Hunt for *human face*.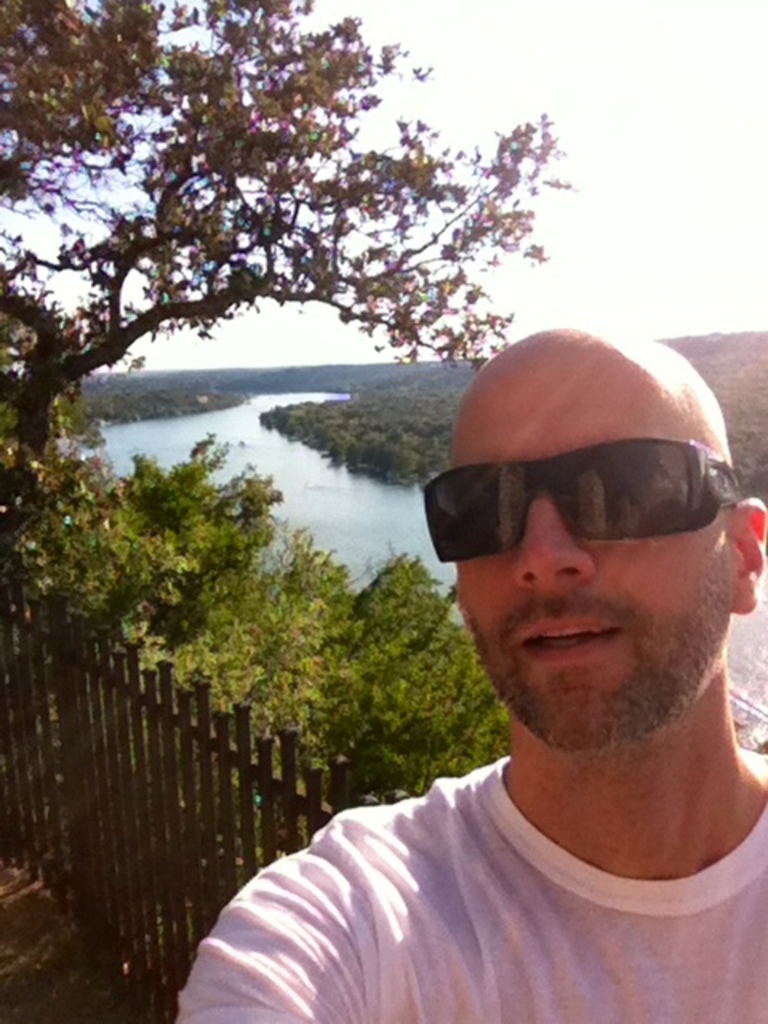
Hunted down at crop(422, 354, 741, 752).
